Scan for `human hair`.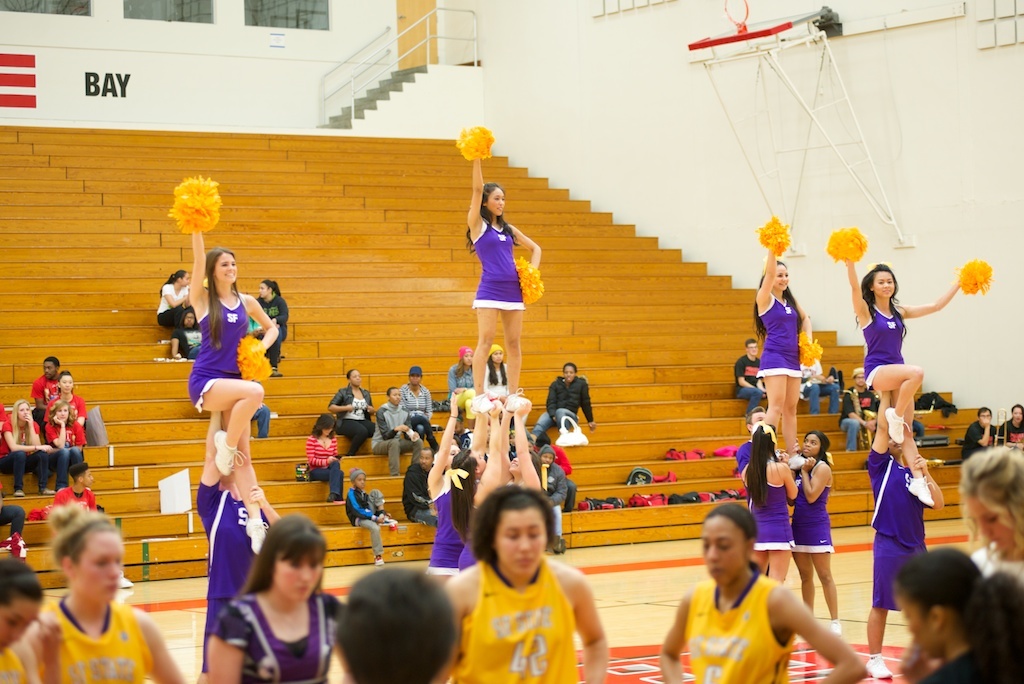
Scan result: box=[741, 337, 753, 351].
